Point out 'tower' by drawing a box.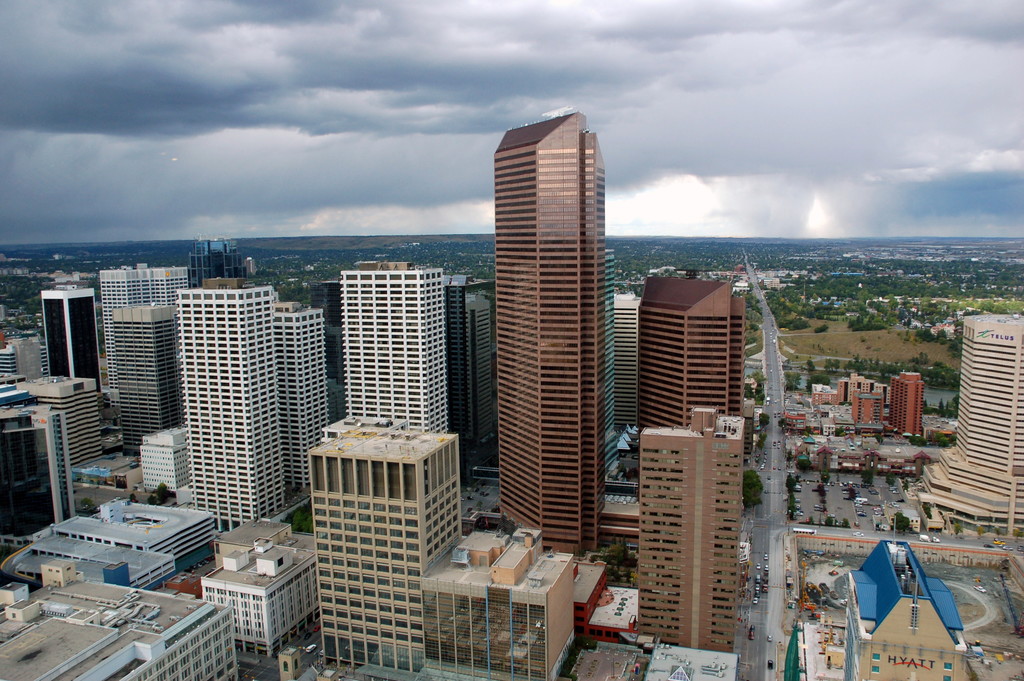
{"x1": 311, "y1": 430, "x2": 464, "y2": 677}.
